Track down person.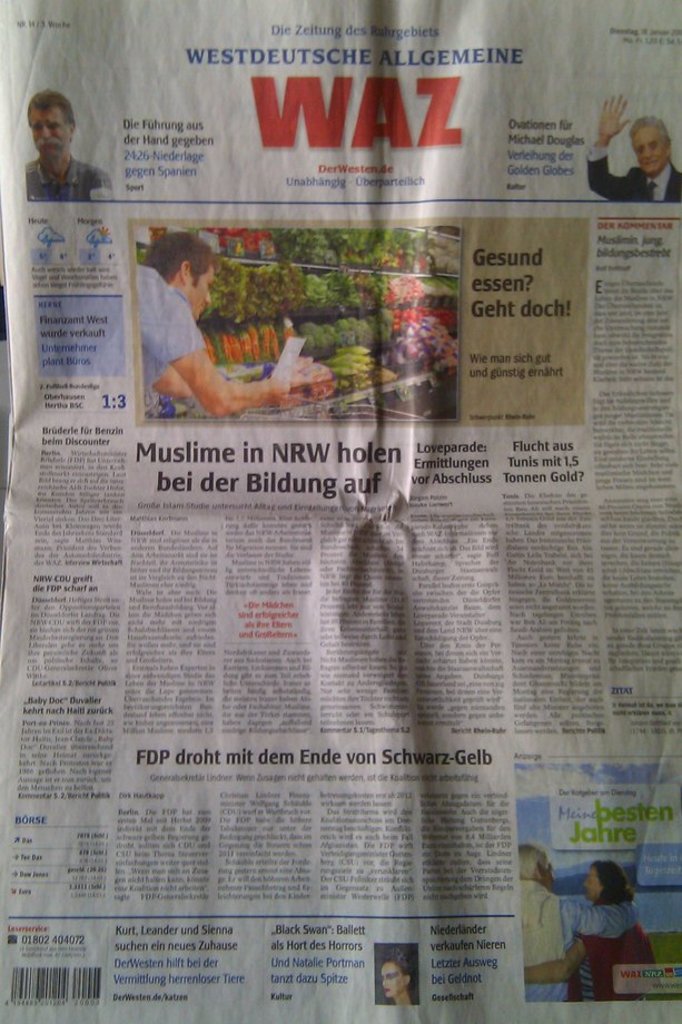
Tracked to (581, 91, 681, 203).
